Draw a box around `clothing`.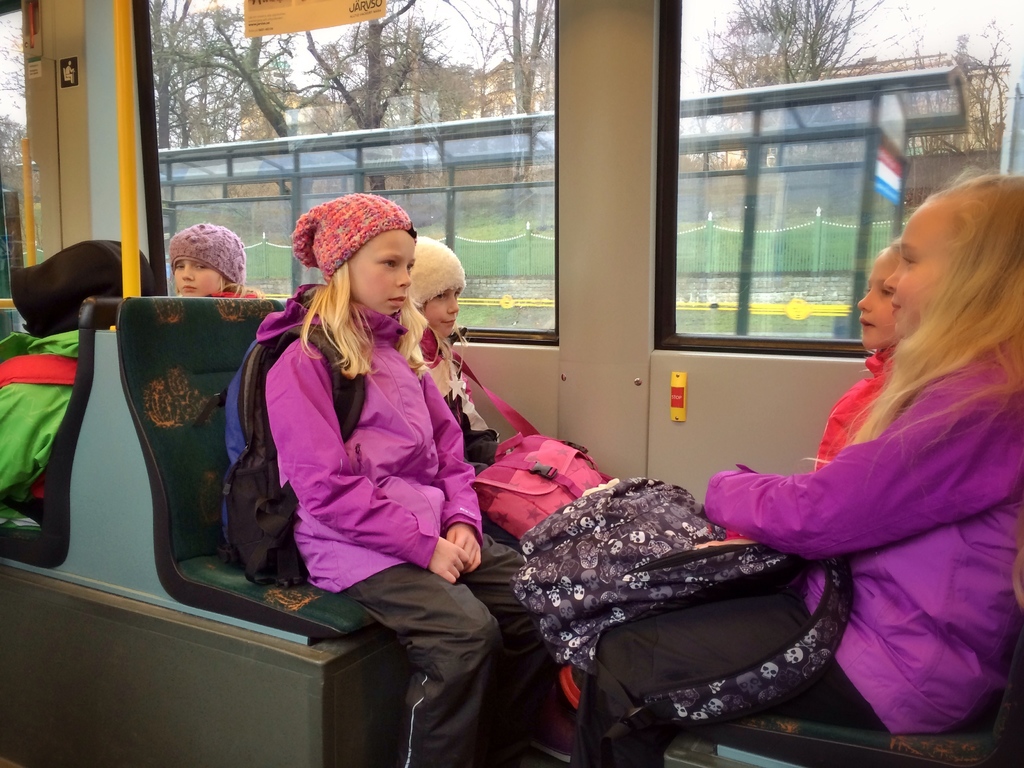
[0,319,130,522].
